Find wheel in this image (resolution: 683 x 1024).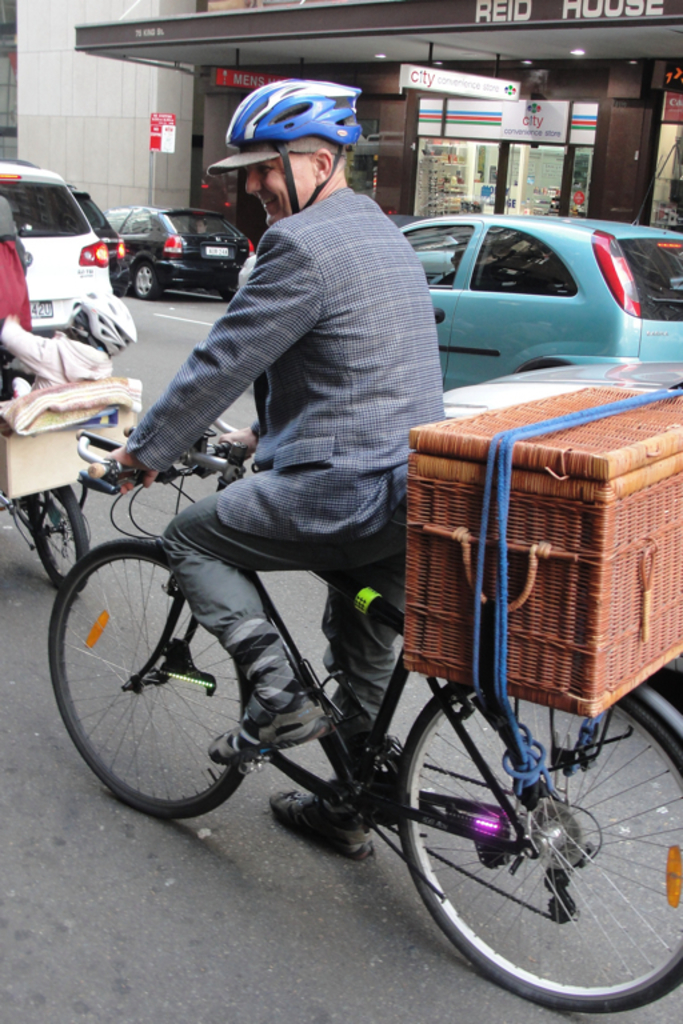
[45,539,255,817].
